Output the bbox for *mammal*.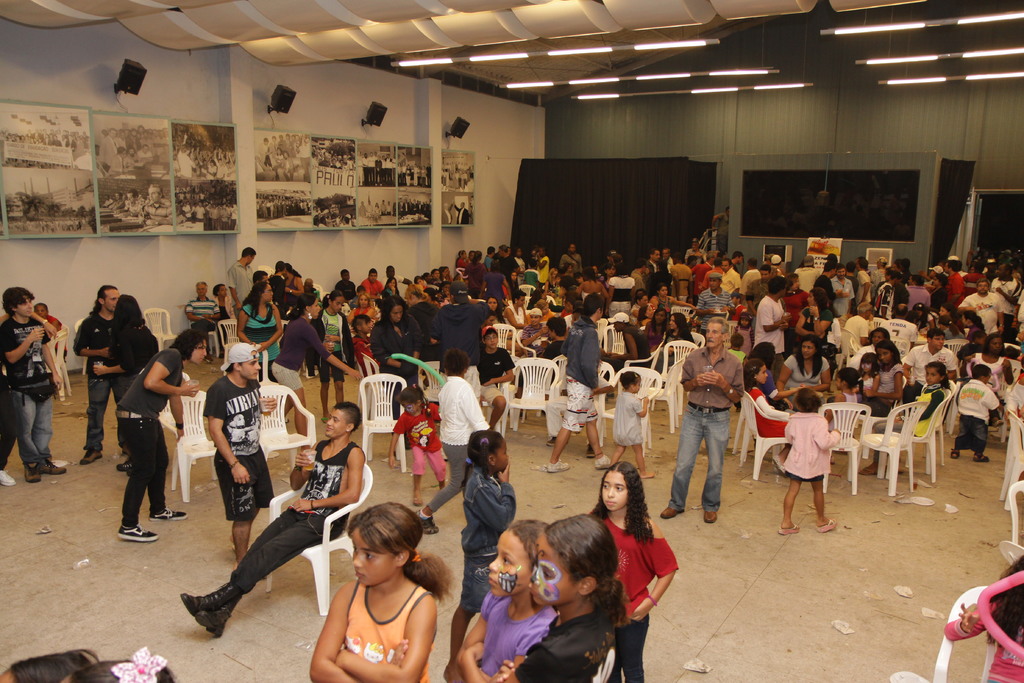
72,284,123,463.
